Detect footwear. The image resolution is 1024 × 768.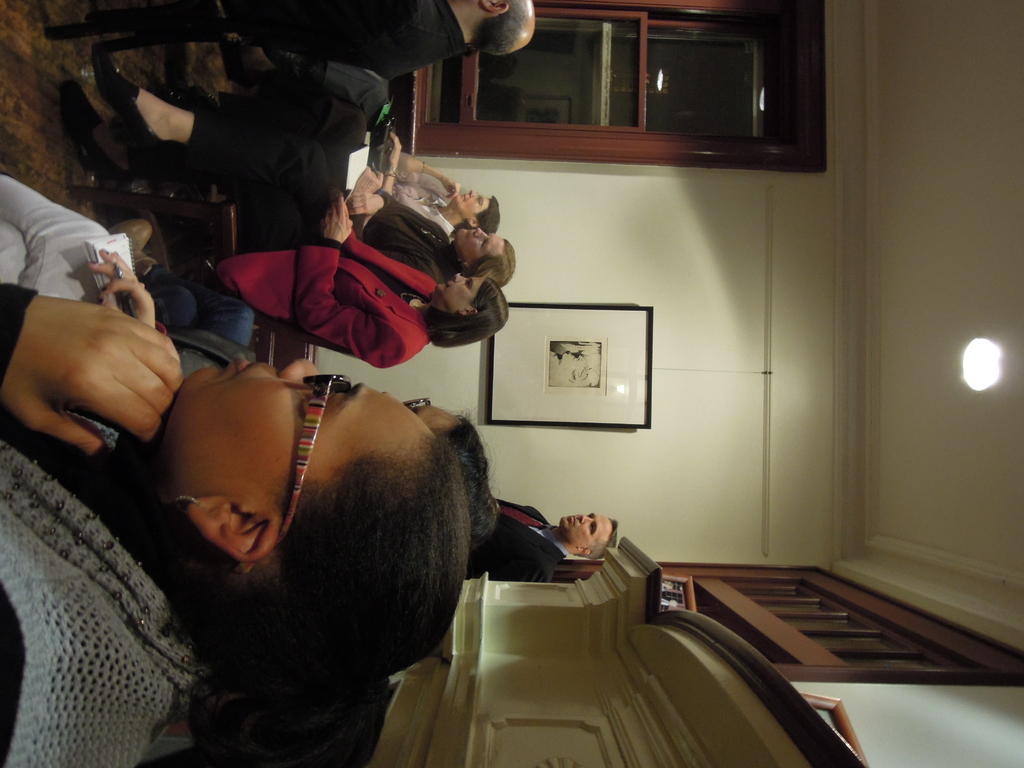
BBox(99, 40, 181, 173).
